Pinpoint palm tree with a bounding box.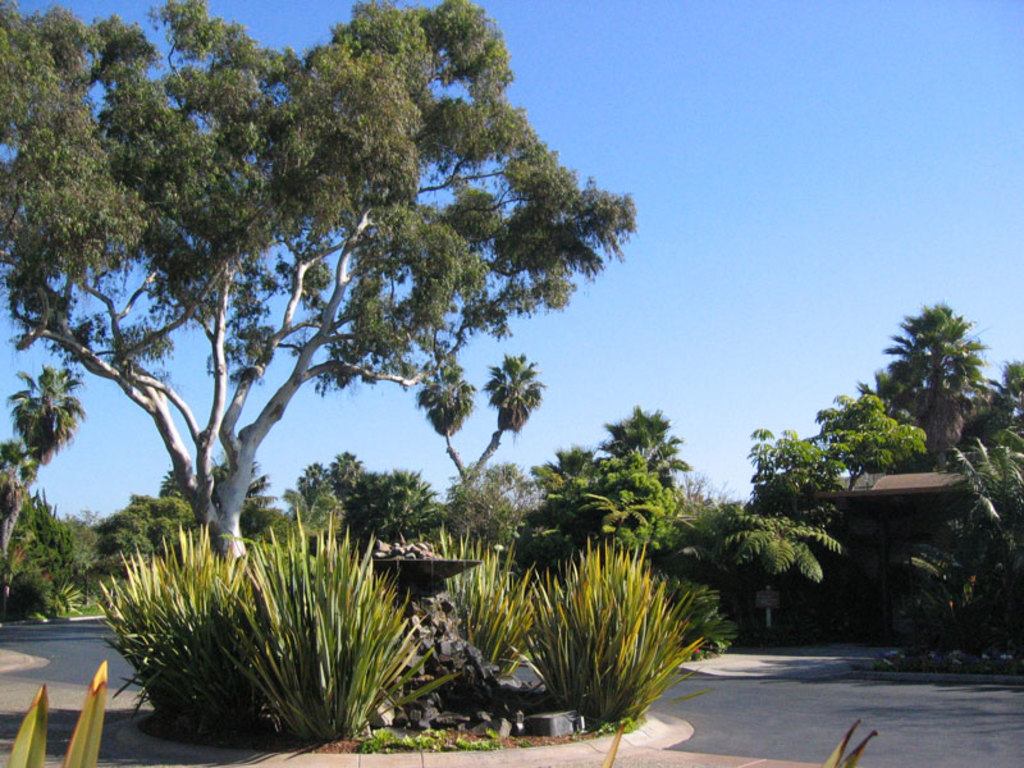
600, 406, 687, 515.
